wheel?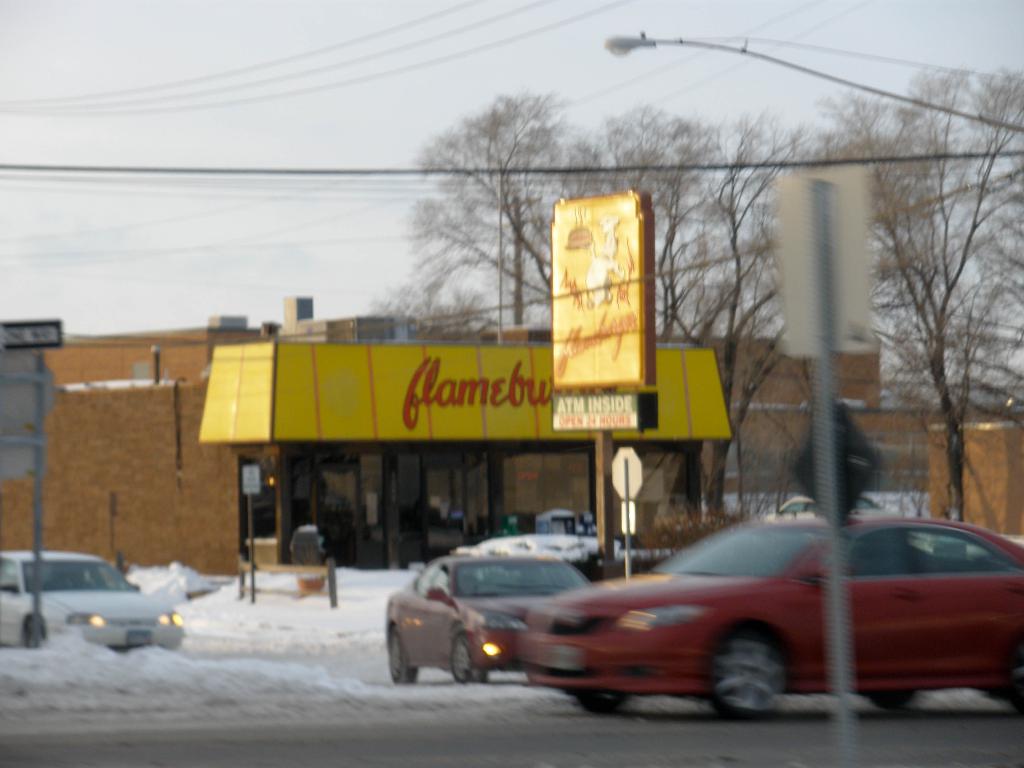
detection(385, 625, 419, 691)
